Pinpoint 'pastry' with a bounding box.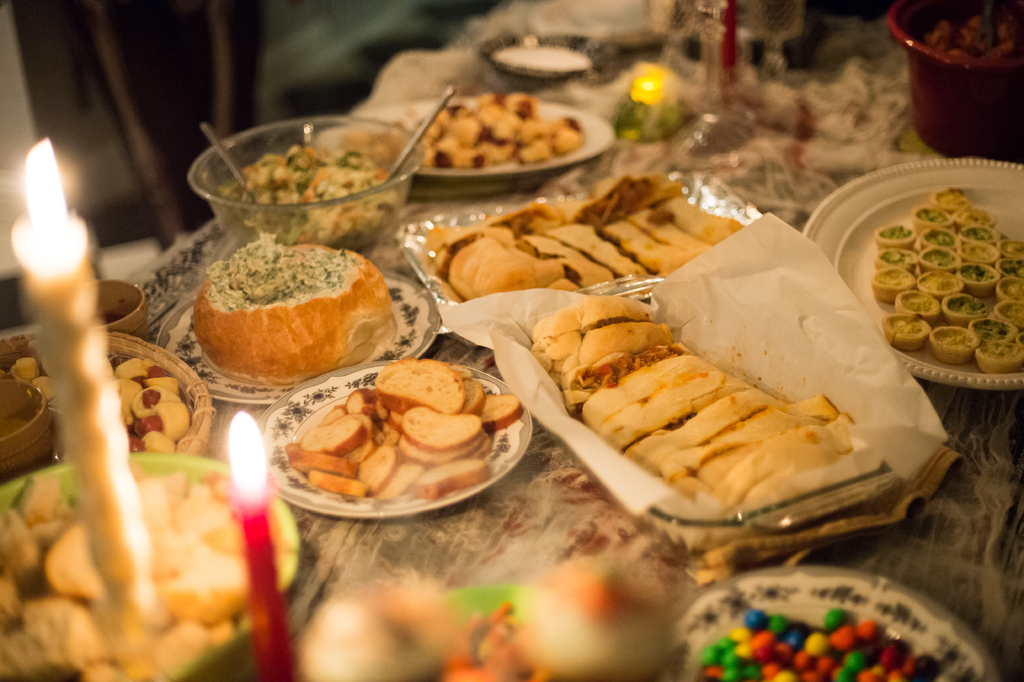
(967,267,1001,288).
